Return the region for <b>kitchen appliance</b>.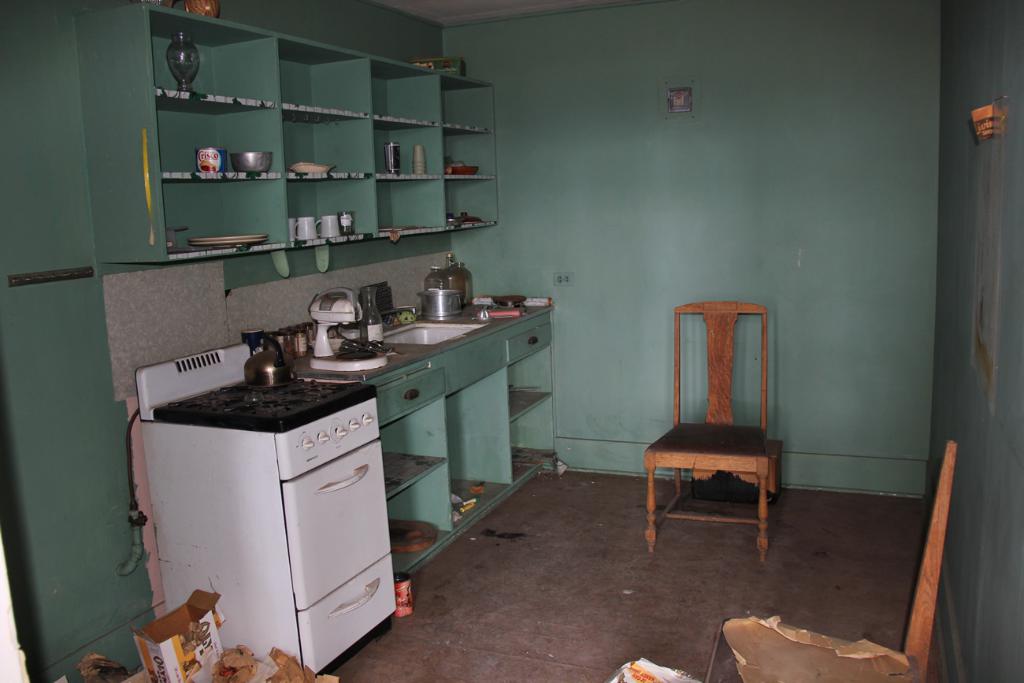
box(369, 301, 382, 332).
